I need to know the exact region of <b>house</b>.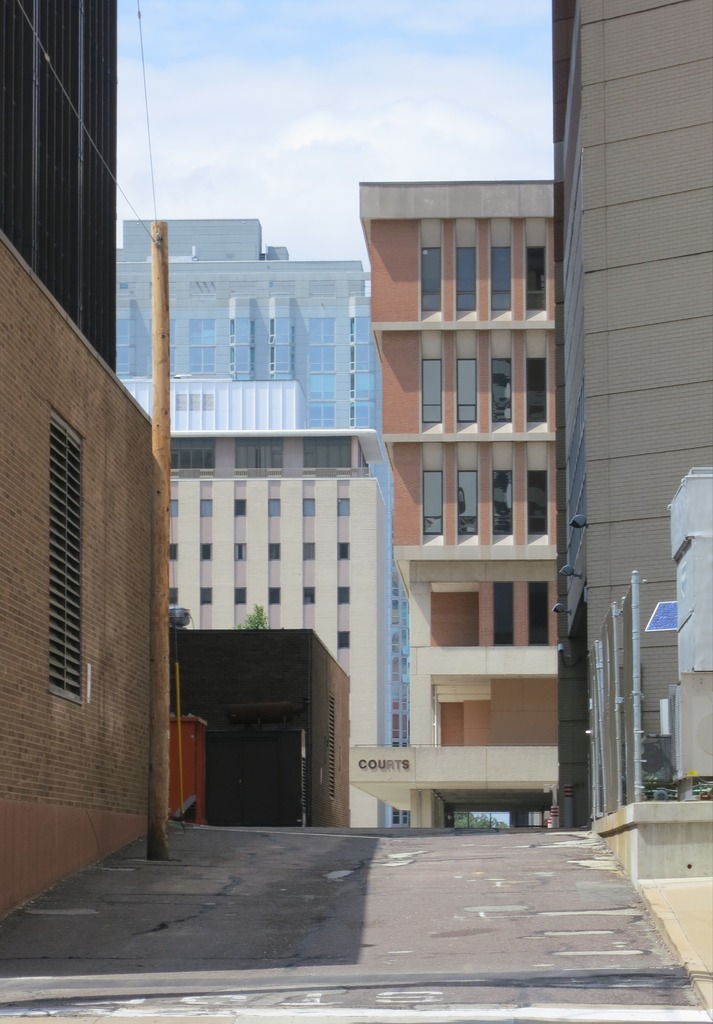
Region: 0:0:116:383.
